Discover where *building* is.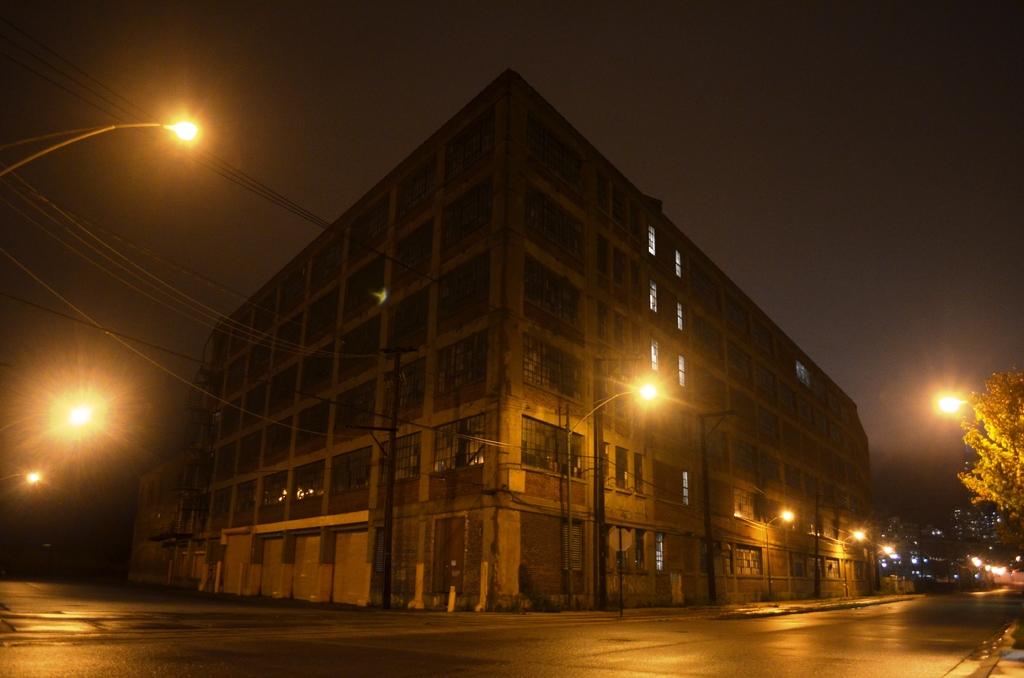
Discovered at bbox=[134, 67, 884, 616].
